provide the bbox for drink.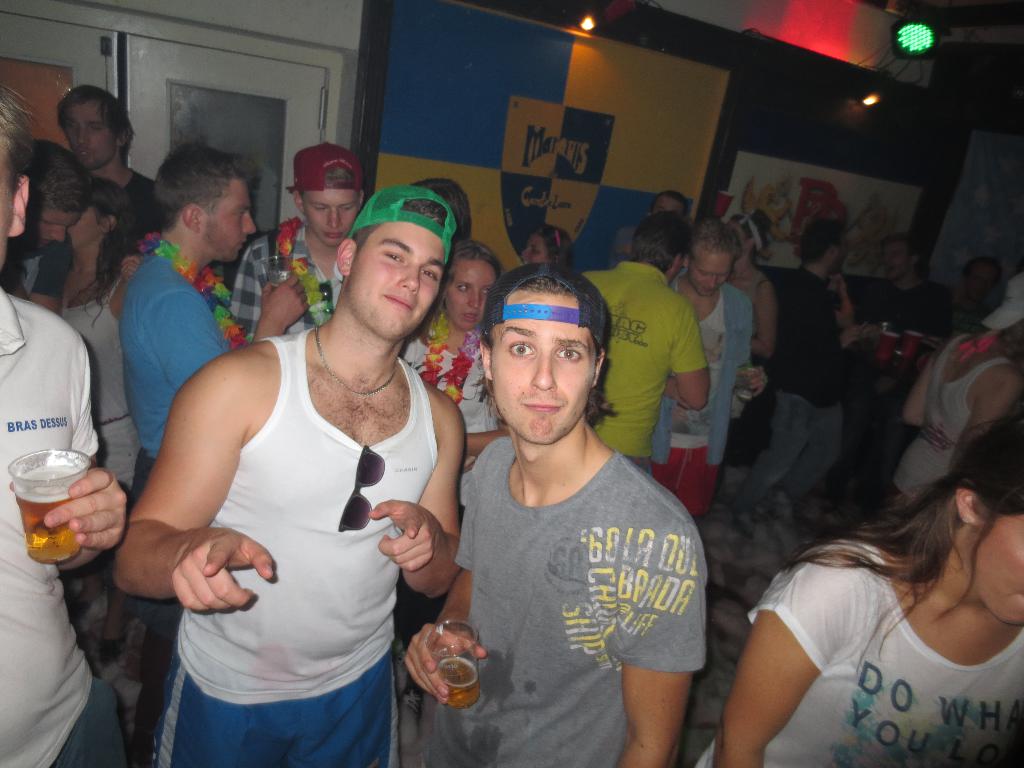
bbox(14, 467, 85, 565).
